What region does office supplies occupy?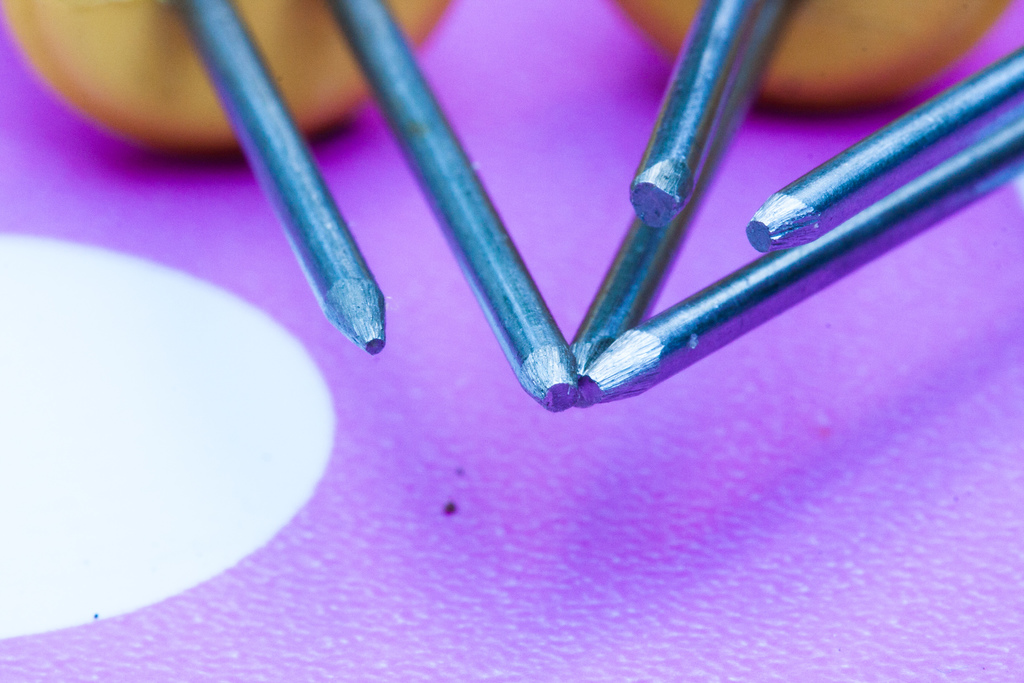
detection(330, 0, 588, 406).
